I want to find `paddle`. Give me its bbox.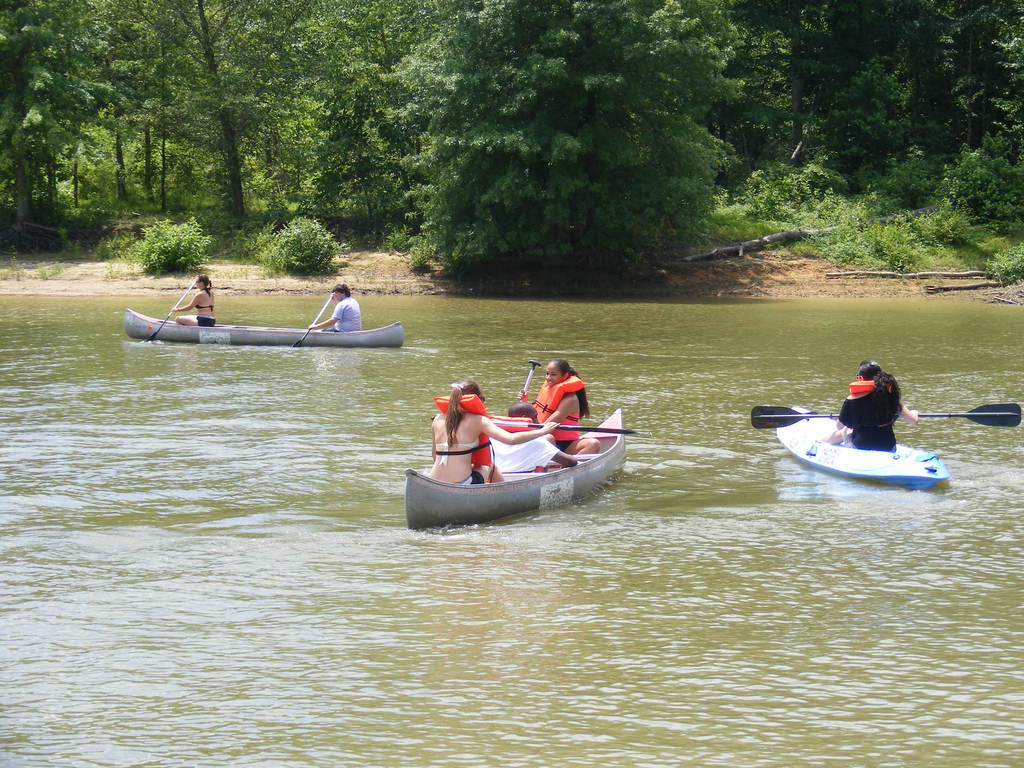
(left=737, top=394, right=1023, bottom=430).
